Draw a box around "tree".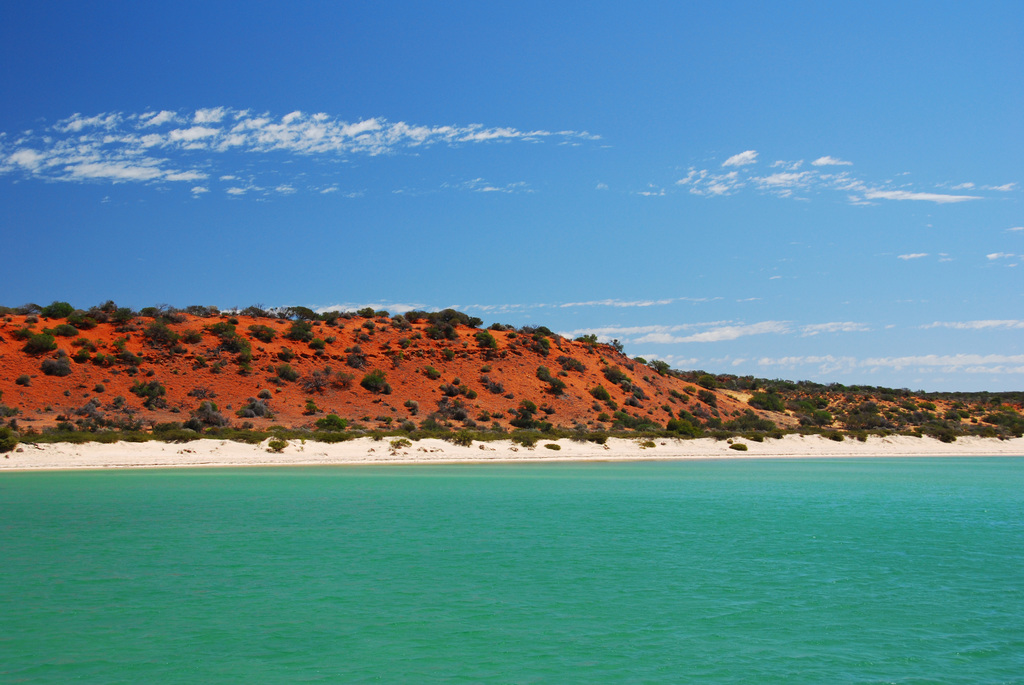
(127, 418, 145, 434).
